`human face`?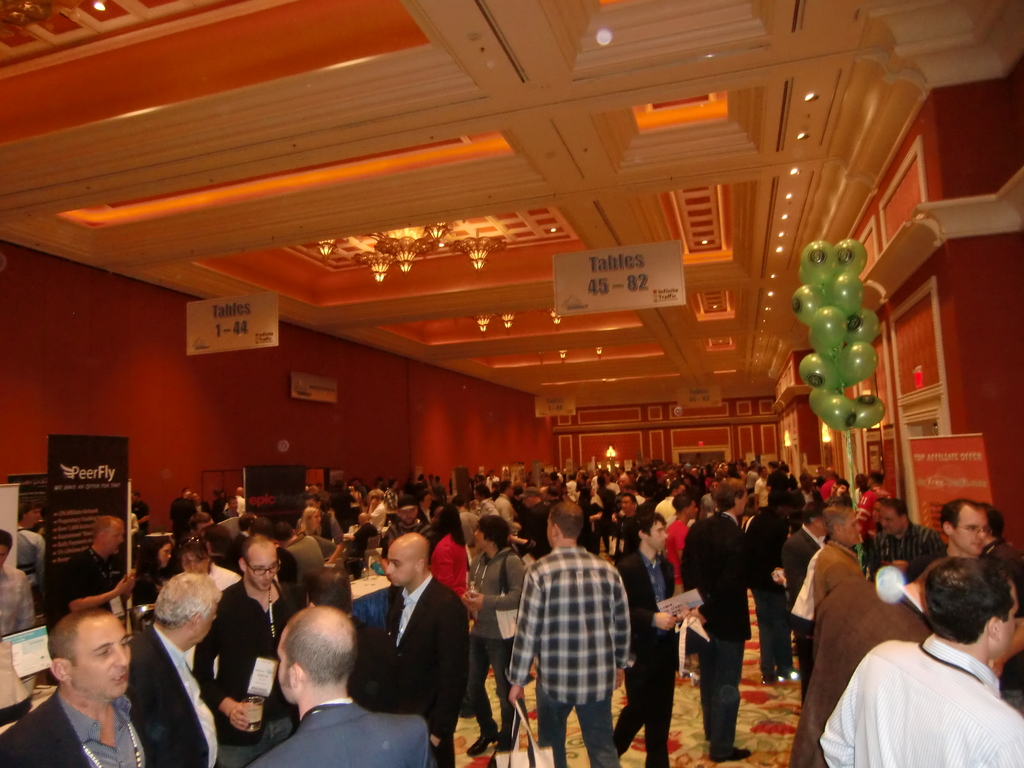
BBox(470, 521, 487, 553)
